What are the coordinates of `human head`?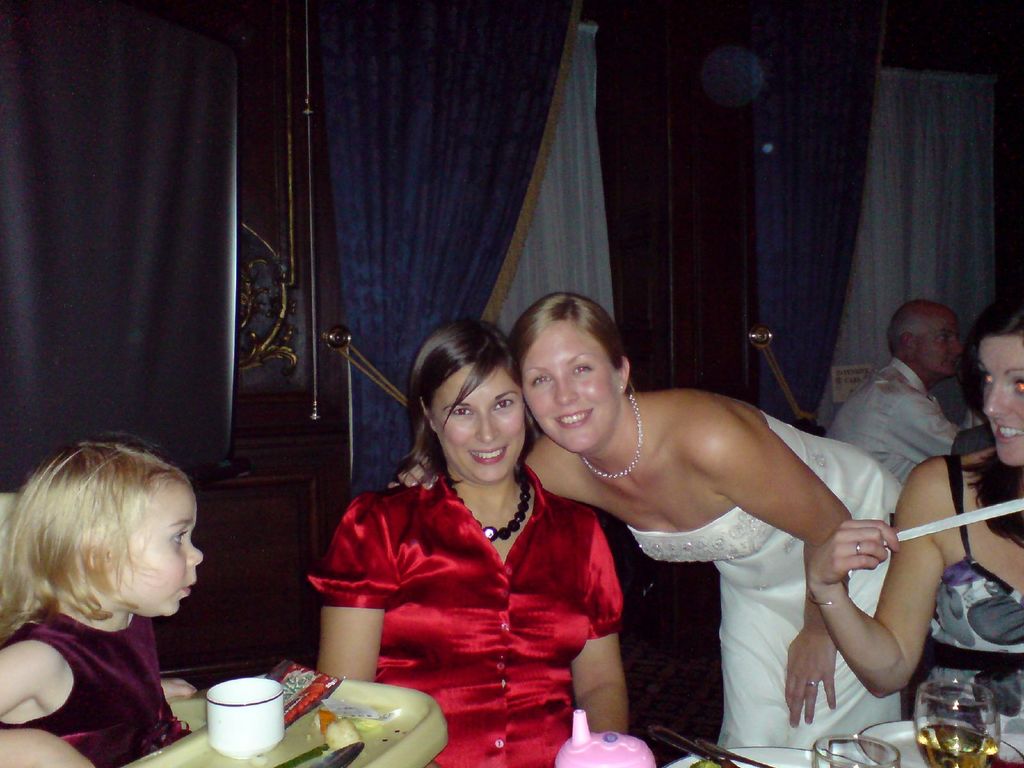
(410,319,530,488).
